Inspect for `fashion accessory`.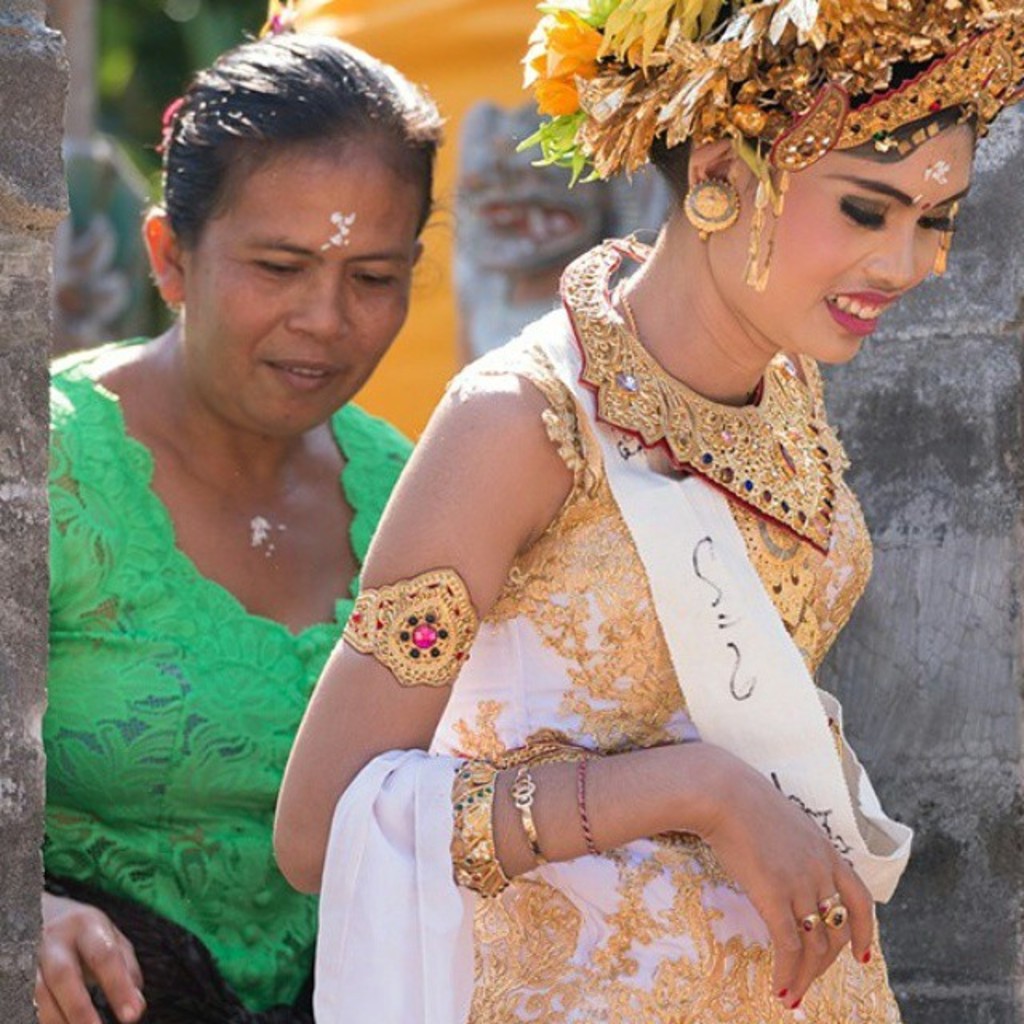
Inspection: bbox=(819, 890, 842, 910).
